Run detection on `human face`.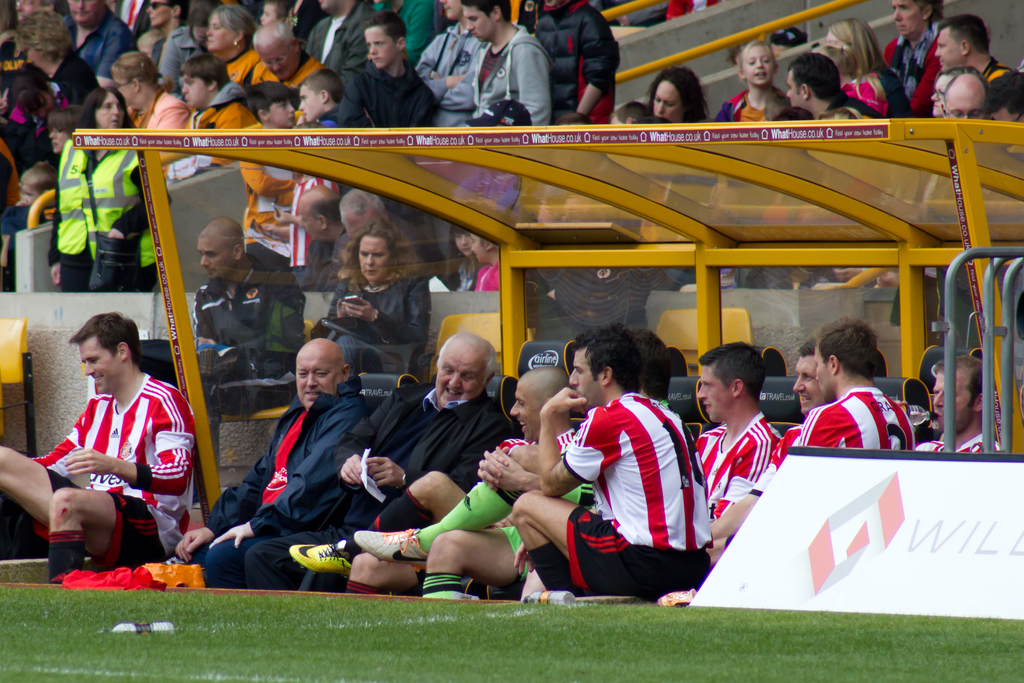
Result: BBox(195, 236, 230, 283).
